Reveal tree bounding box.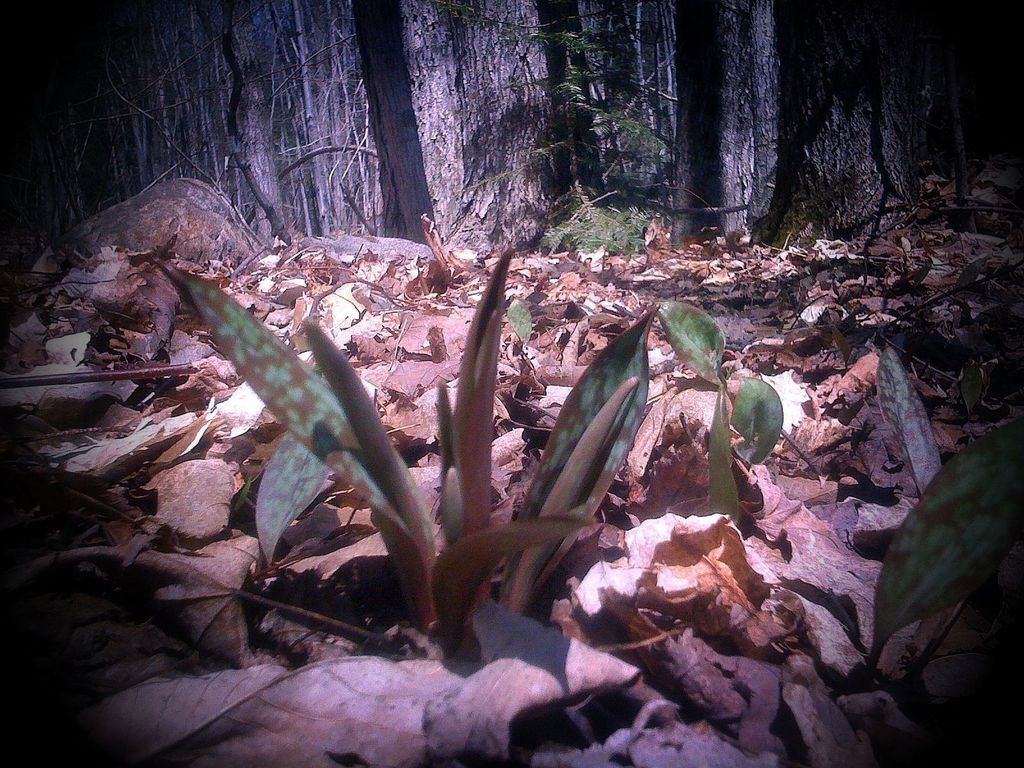
Revealed: <bbox>101, 0, 932, 264</bbox>.
